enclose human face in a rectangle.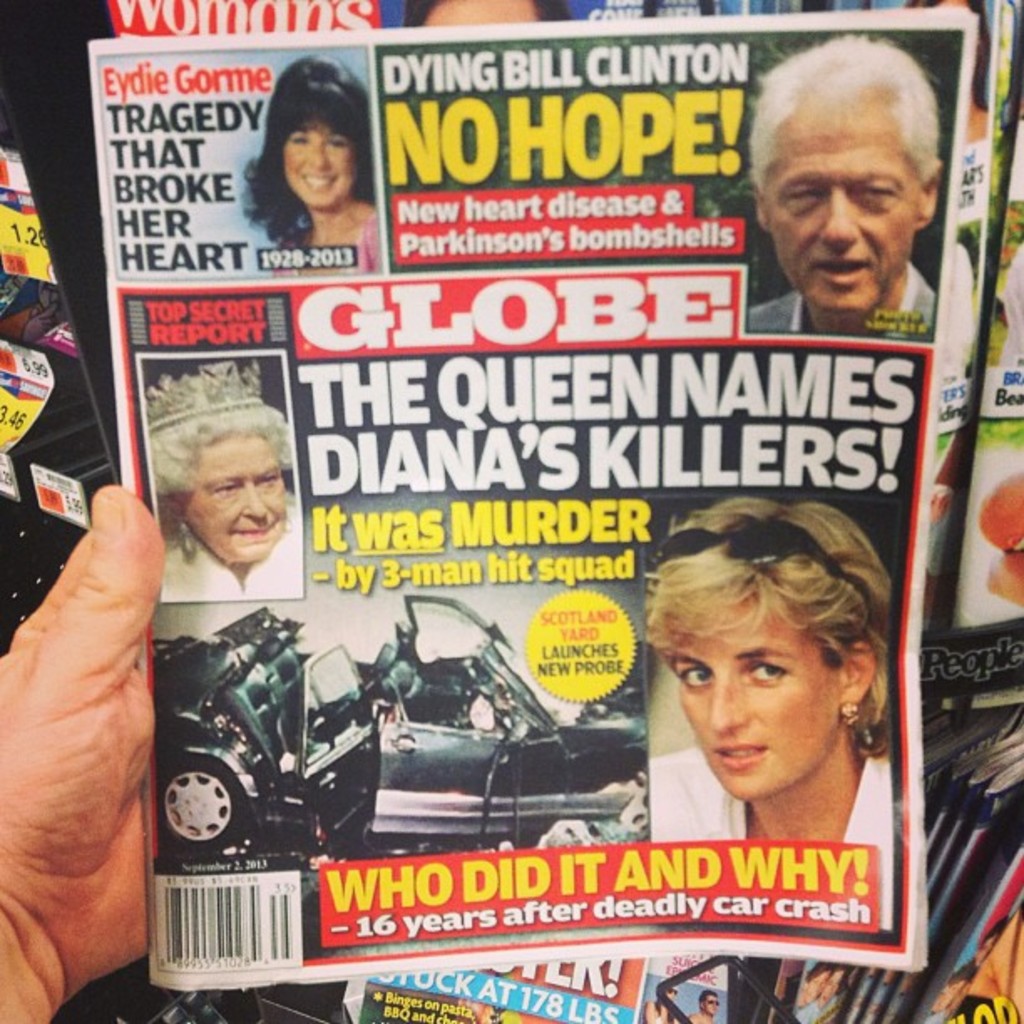
BBox(934, 0, 965, 10).
